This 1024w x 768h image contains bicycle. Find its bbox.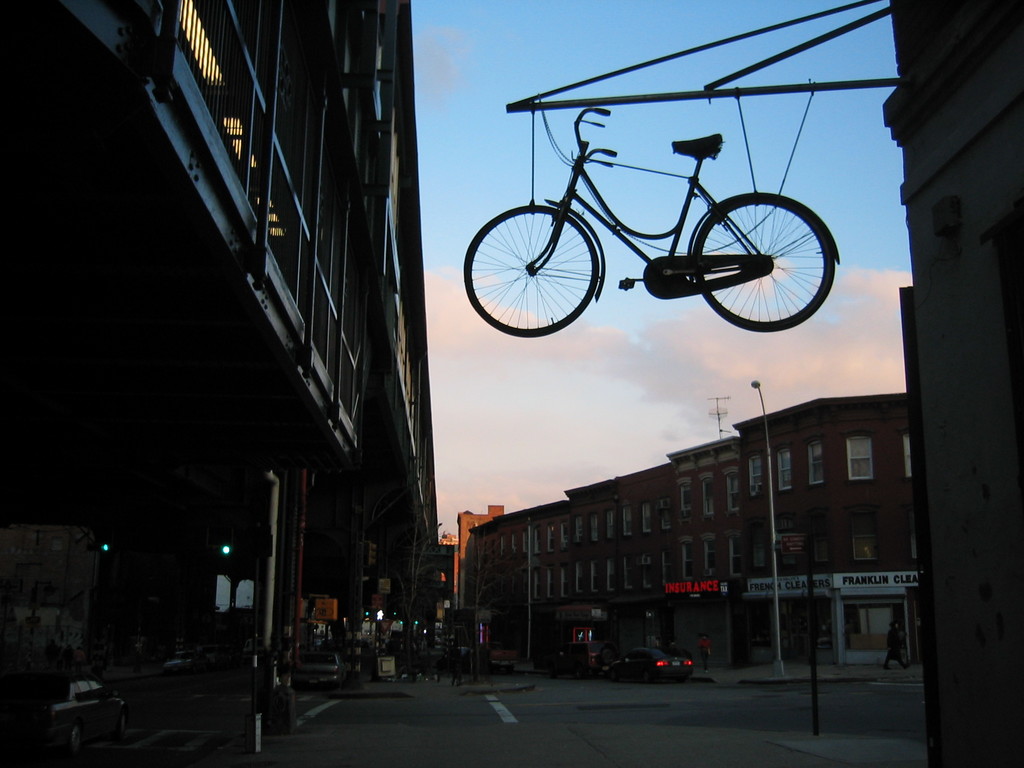
<bbox>463, 105, 832, 335</bbox>.
